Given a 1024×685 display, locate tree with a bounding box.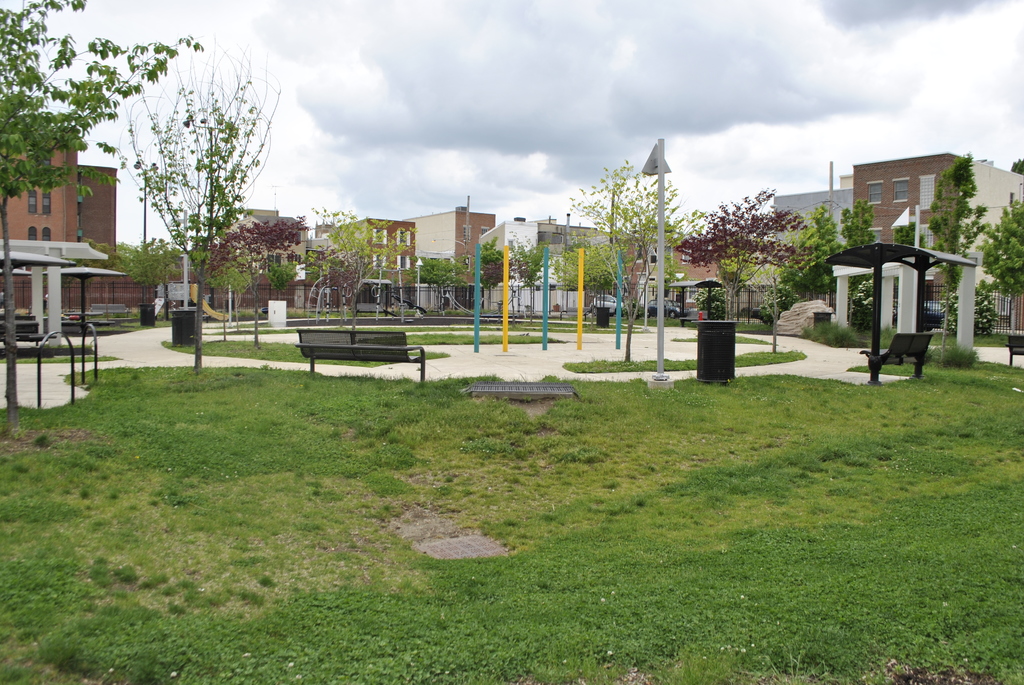
Located: [1012,159,1023,176].
